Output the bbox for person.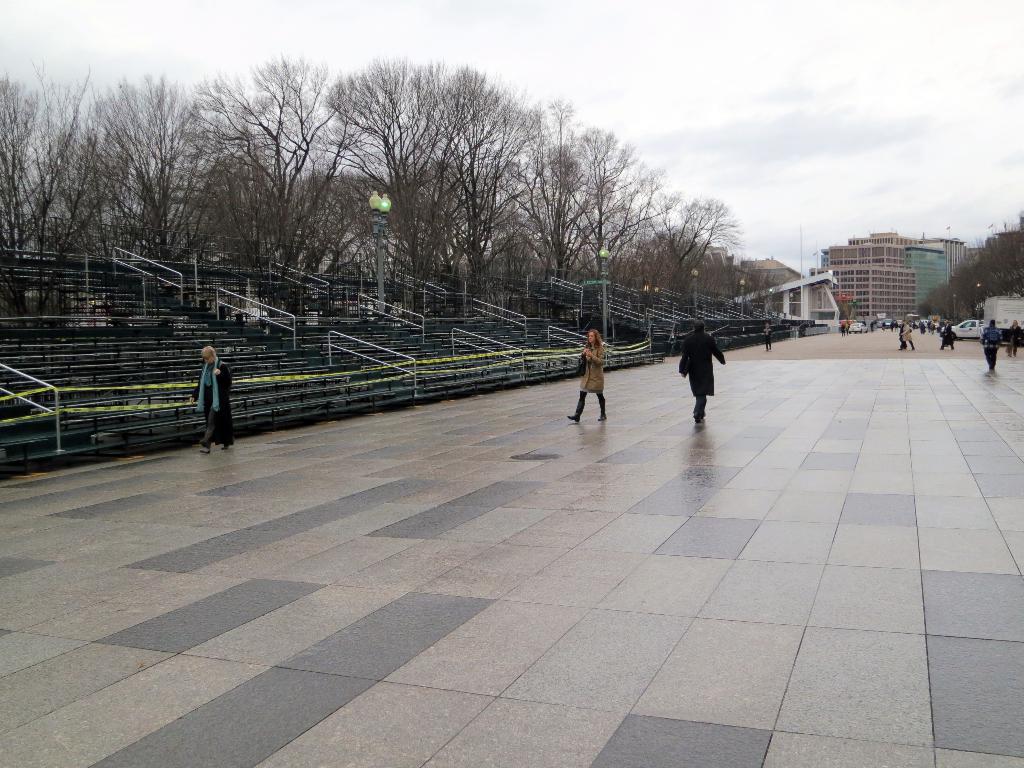
{"x1": 899, "y1": 324, "x2": 904, "y2": 348}.
